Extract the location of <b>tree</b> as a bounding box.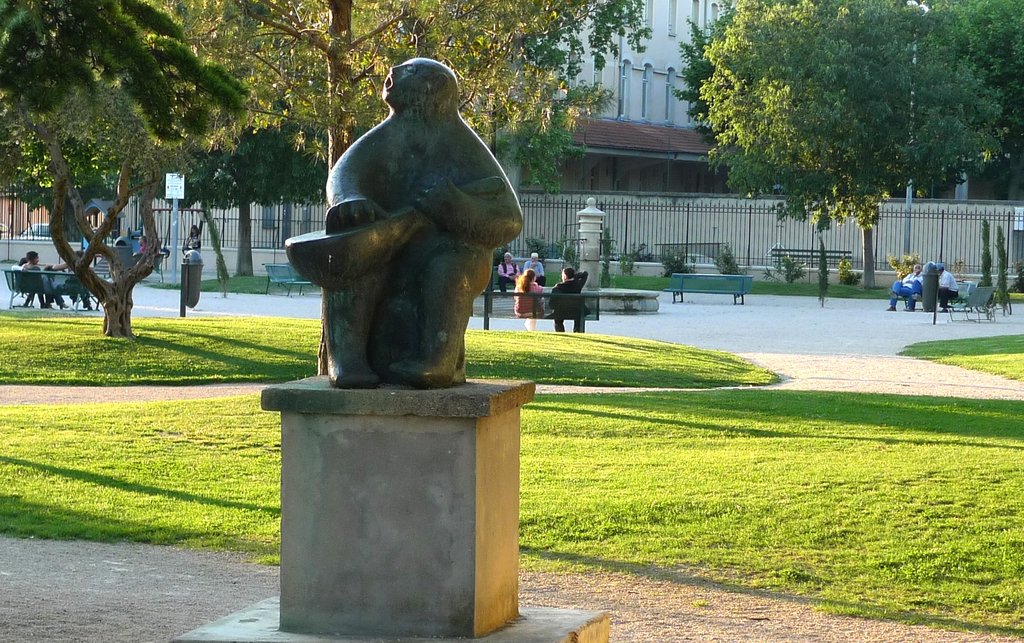
(x1=0, y1=0, x2=266, y2=343).
